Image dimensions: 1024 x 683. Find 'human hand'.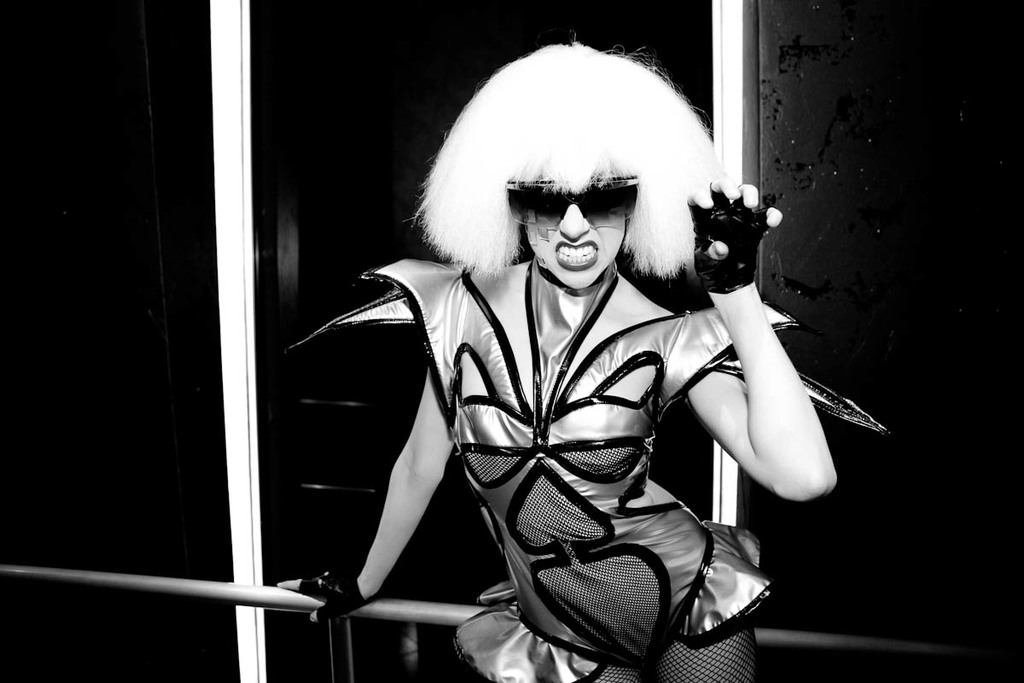
{"x1": 276, "y1": 569, "x2": 362, "y2": 623}.
